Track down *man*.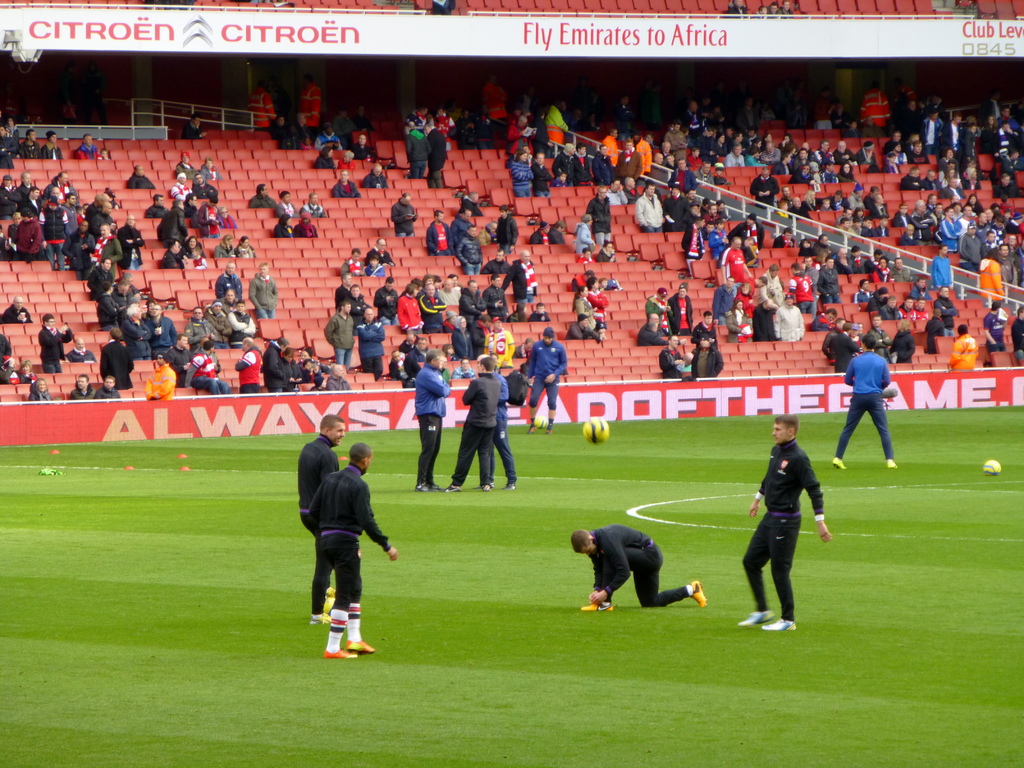
Tracked to l=358, t=159, r=394, b=188.
